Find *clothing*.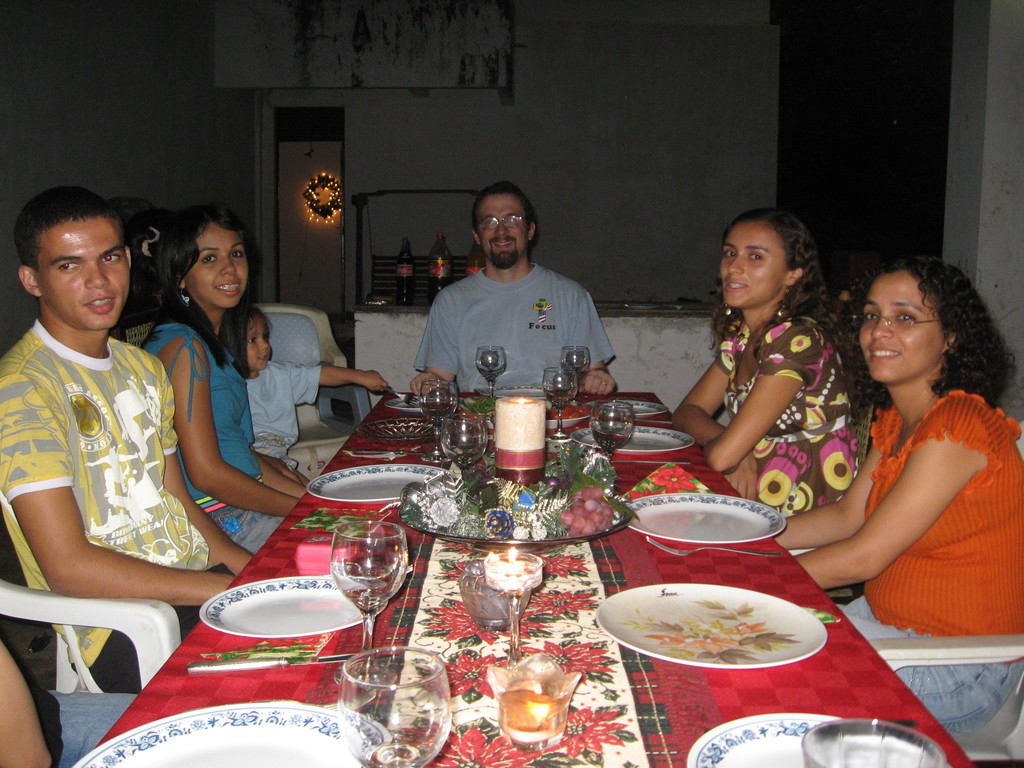
rect(0, 316, 237, 694).
